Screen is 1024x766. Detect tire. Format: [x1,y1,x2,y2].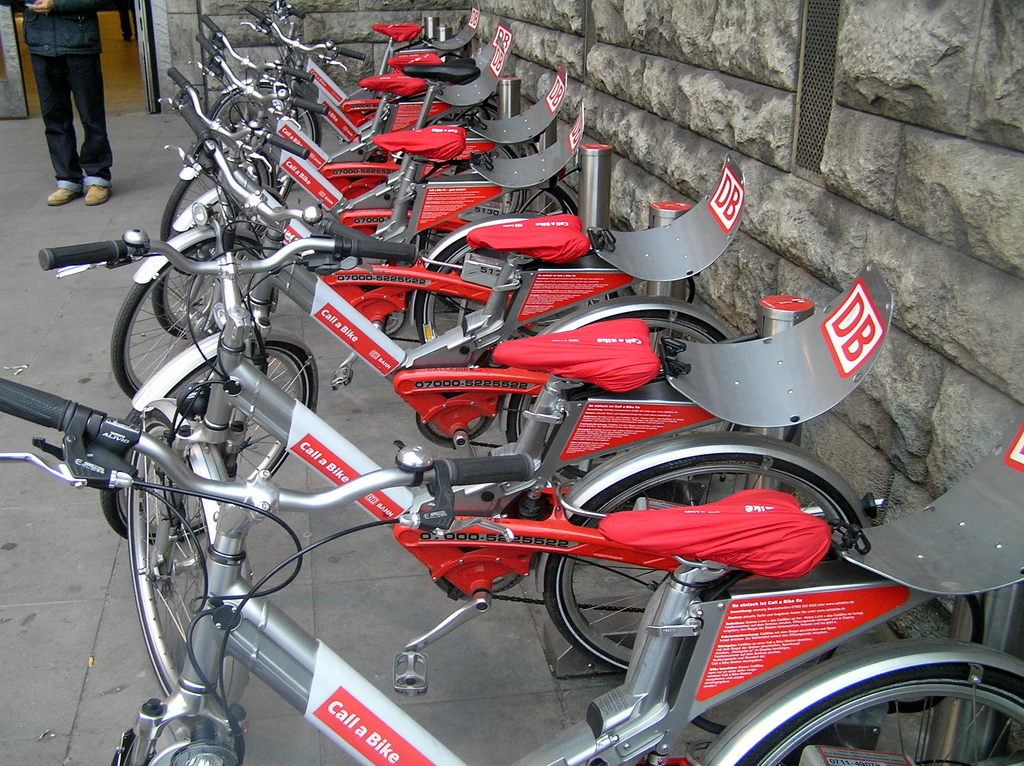
[412,211,610,341].
